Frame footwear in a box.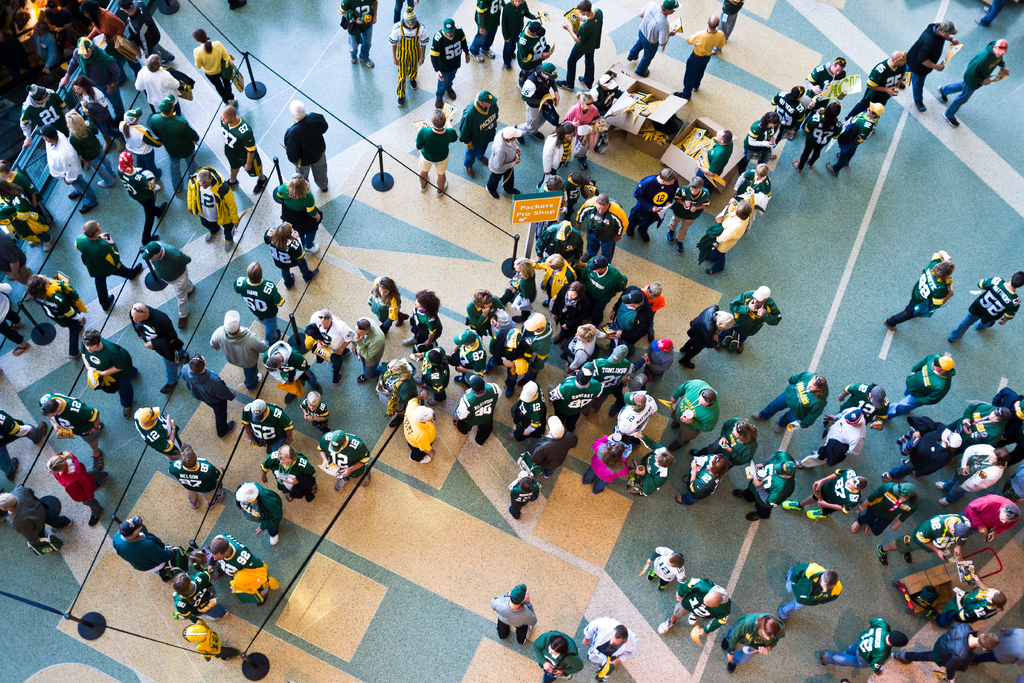
<region>973, 17, 989, 24</region>.
